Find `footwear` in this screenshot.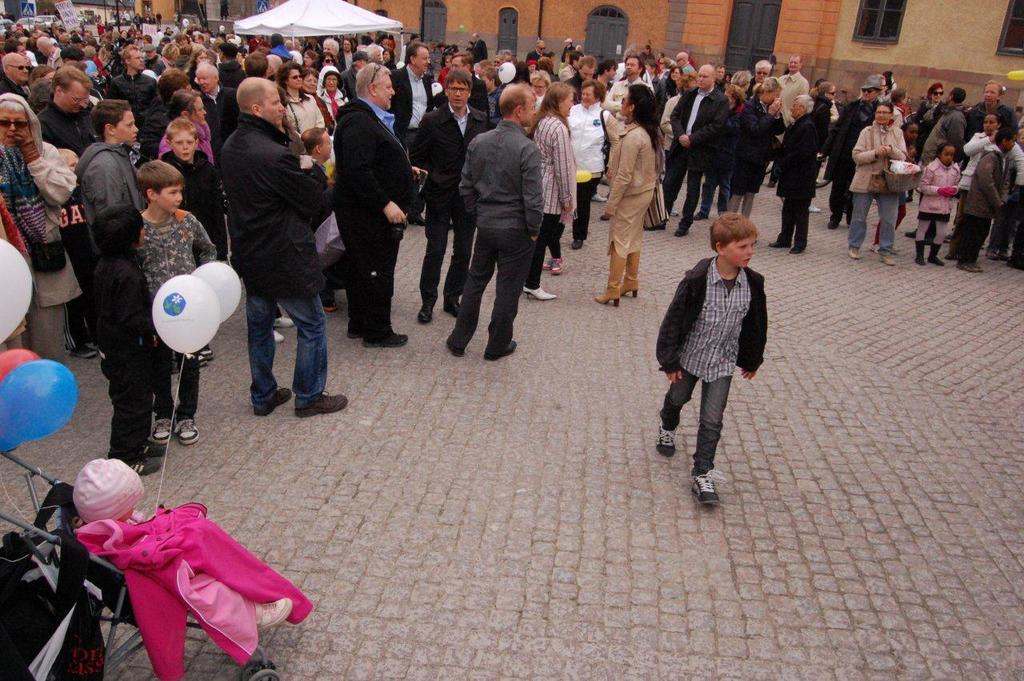
The bounding box for `footwear` is pyautogui.locateOnScreen(141, 439, 169, 458).
